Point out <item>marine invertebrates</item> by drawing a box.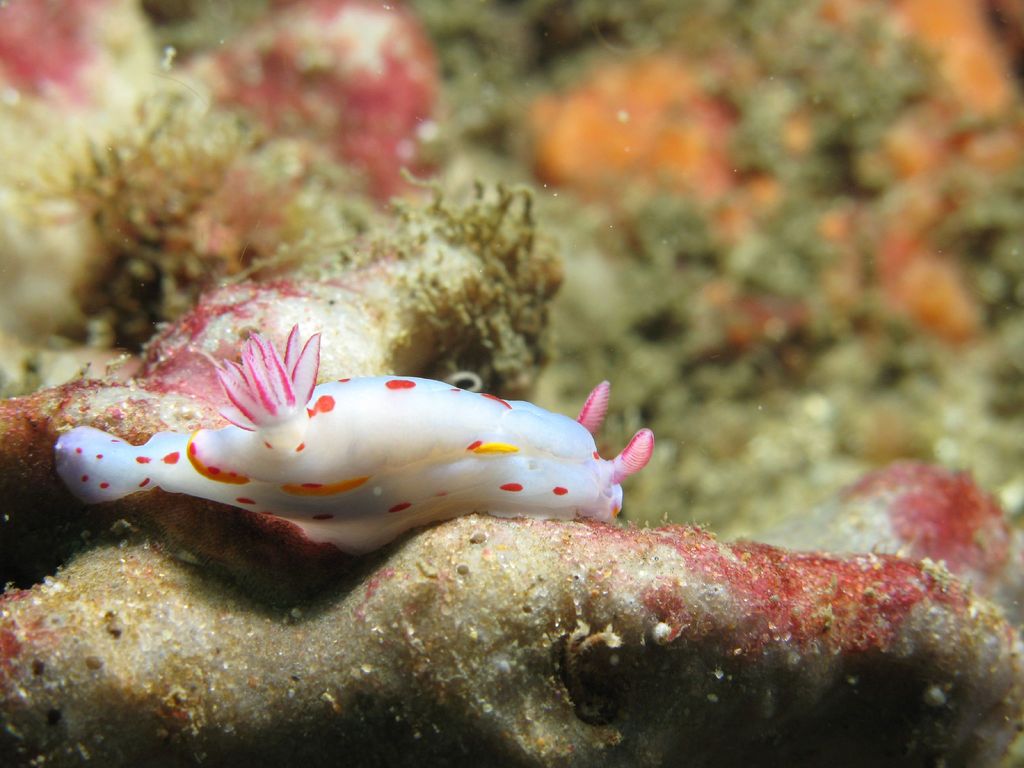
select_region(65, 322, 650, 561).
